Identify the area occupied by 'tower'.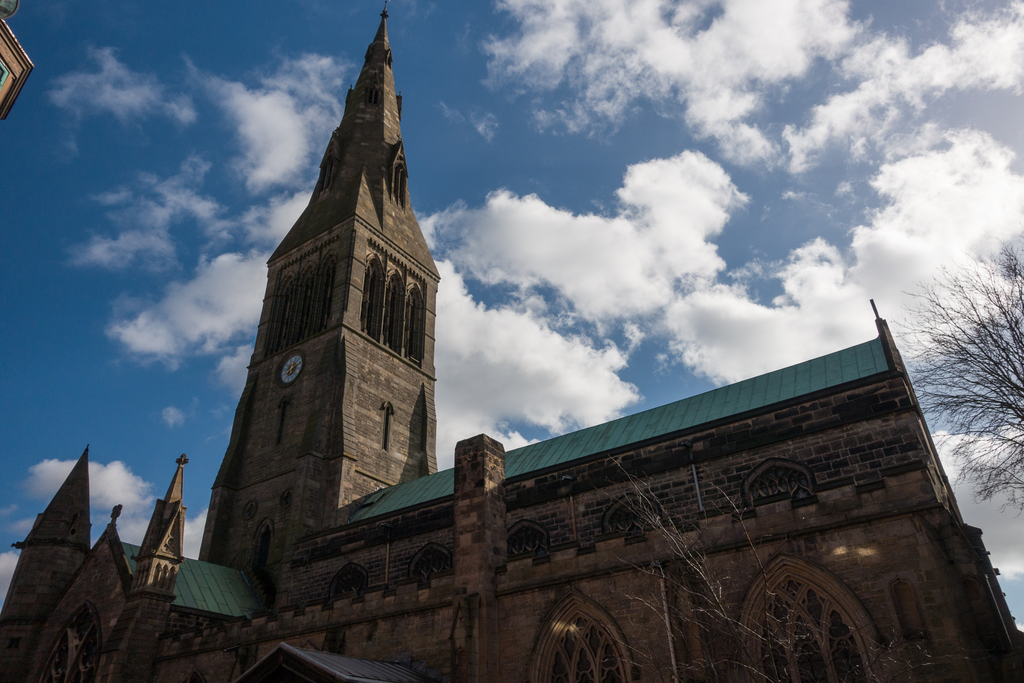
Area: crop(8, 440, 92, 666).
